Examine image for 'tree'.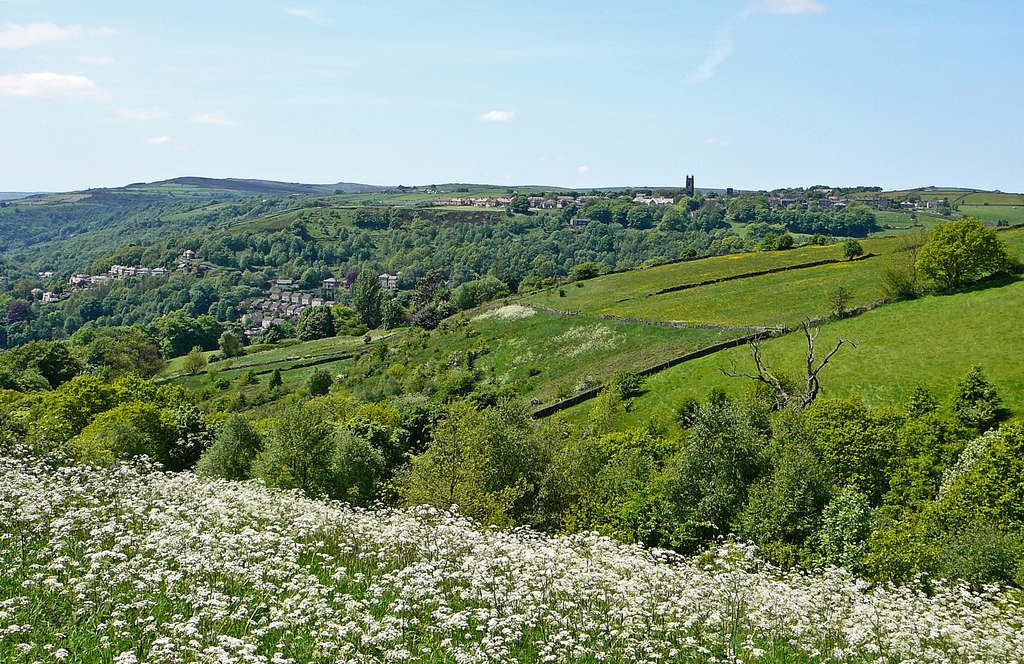
Examination result: {"x1": 911, "y1": 196, "x2": 1011, "y2": 288}.
